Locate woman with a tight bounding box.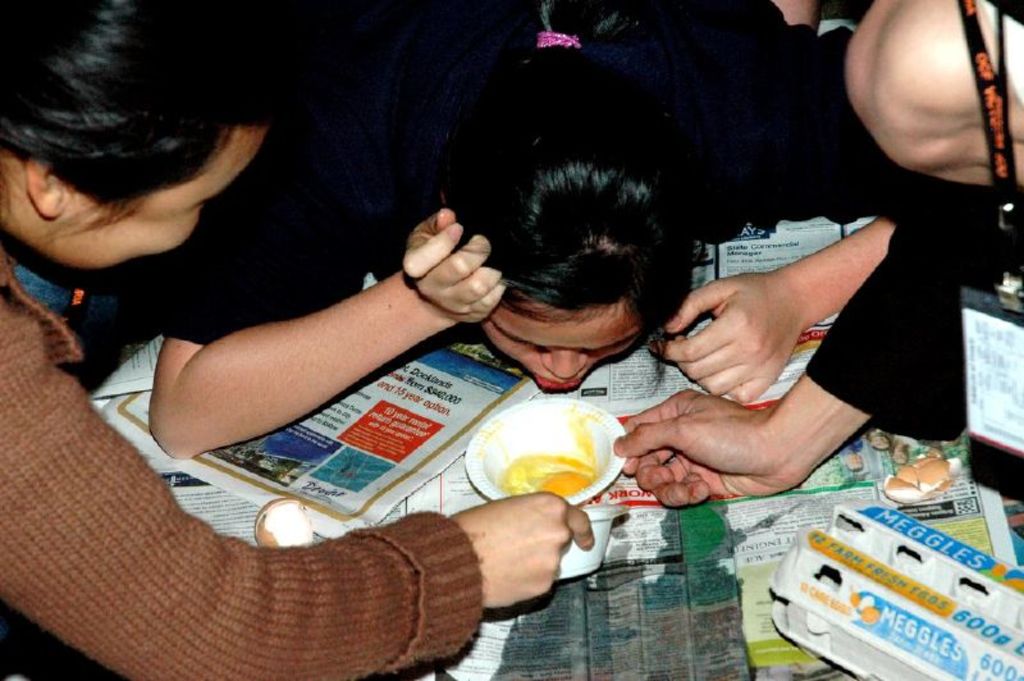
[left=0, top=0, right=595, bottom=680].
